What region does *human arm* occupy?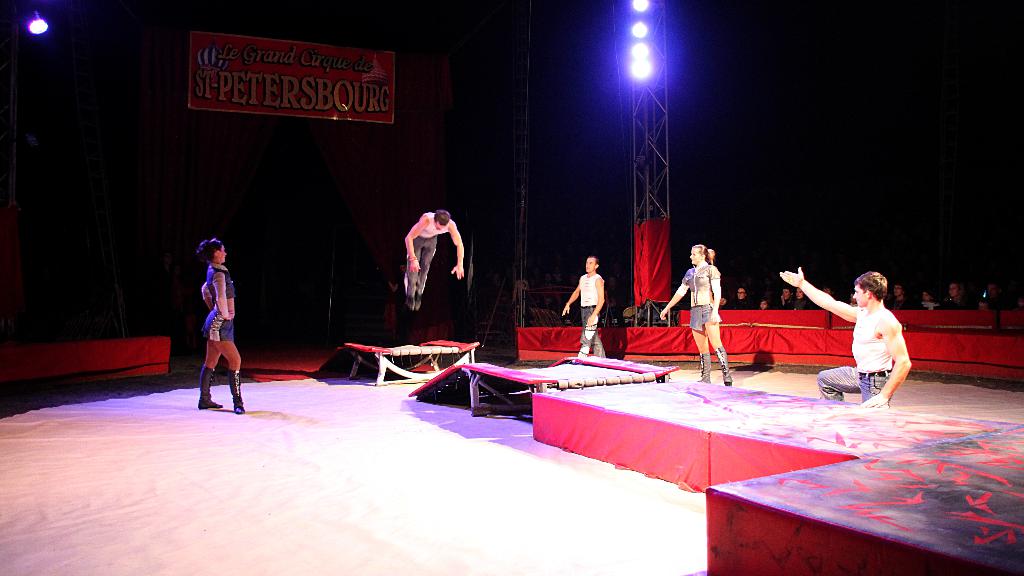
[562, 284, 582, 320].
